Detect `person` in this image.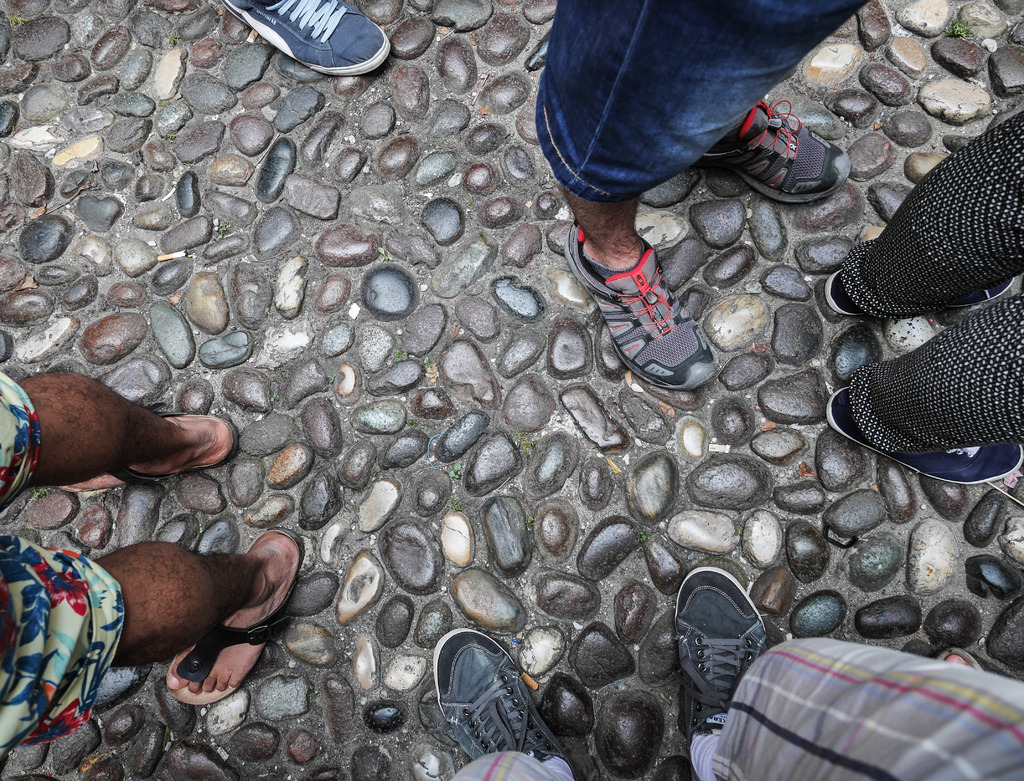
Detection: x1=533, y1=0, x2=869, y2=391.
